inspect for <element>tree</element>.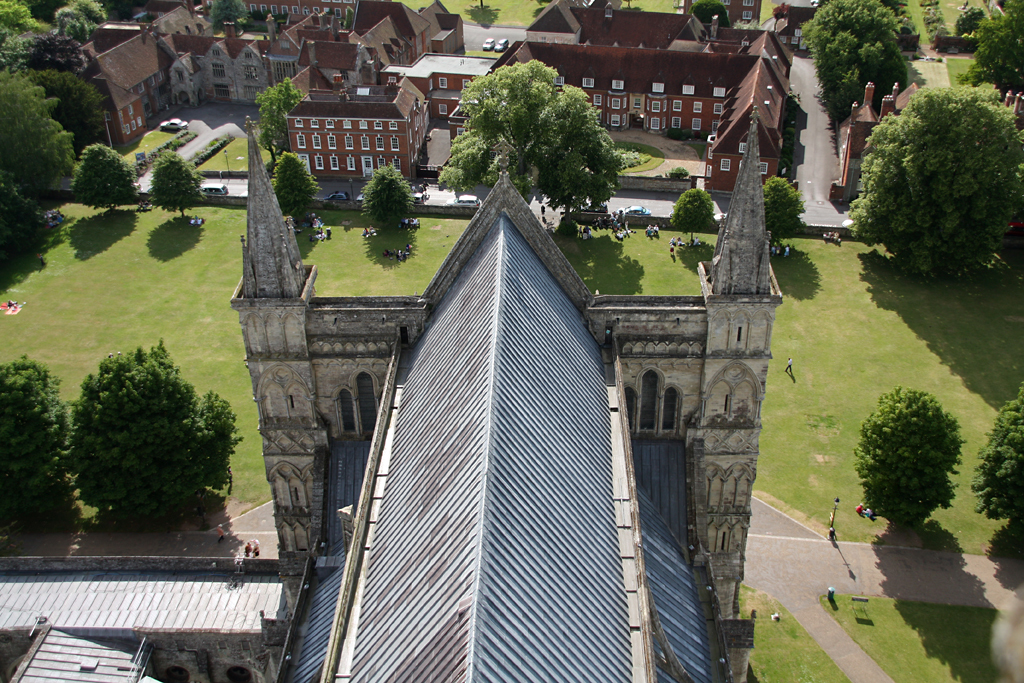
Inspection: BBox(843, 81, 1023, 284).
